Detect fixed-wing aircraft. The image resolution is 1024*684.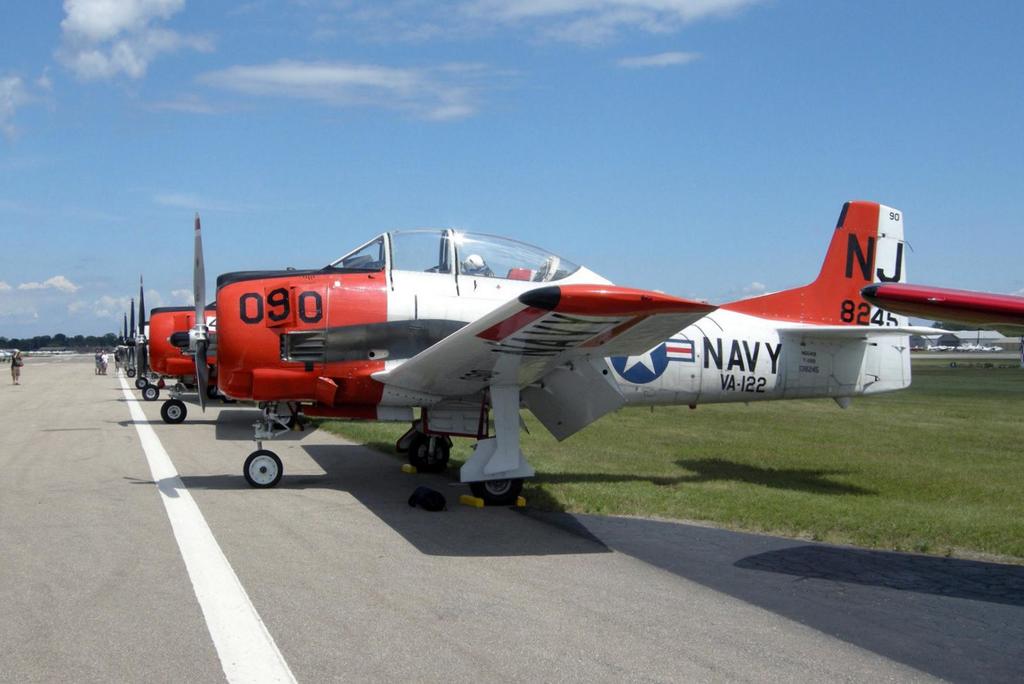
121 311 130 373.
